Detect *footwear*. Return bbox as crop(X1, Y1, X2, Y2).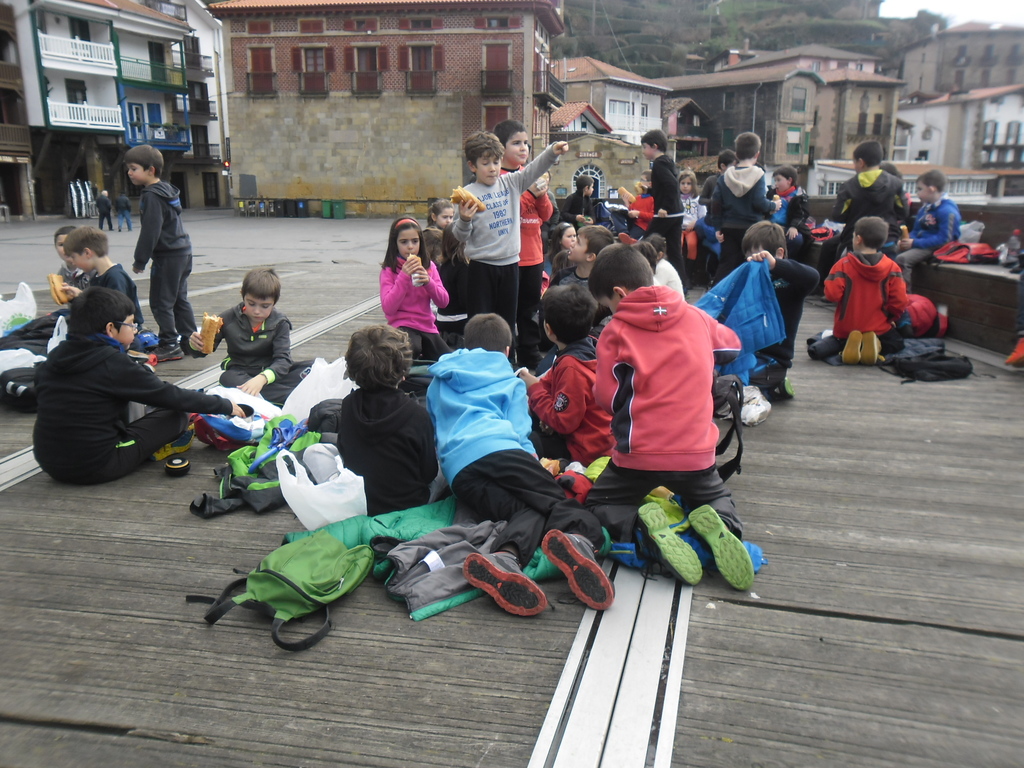
crop(836, 326, 862, 369).
